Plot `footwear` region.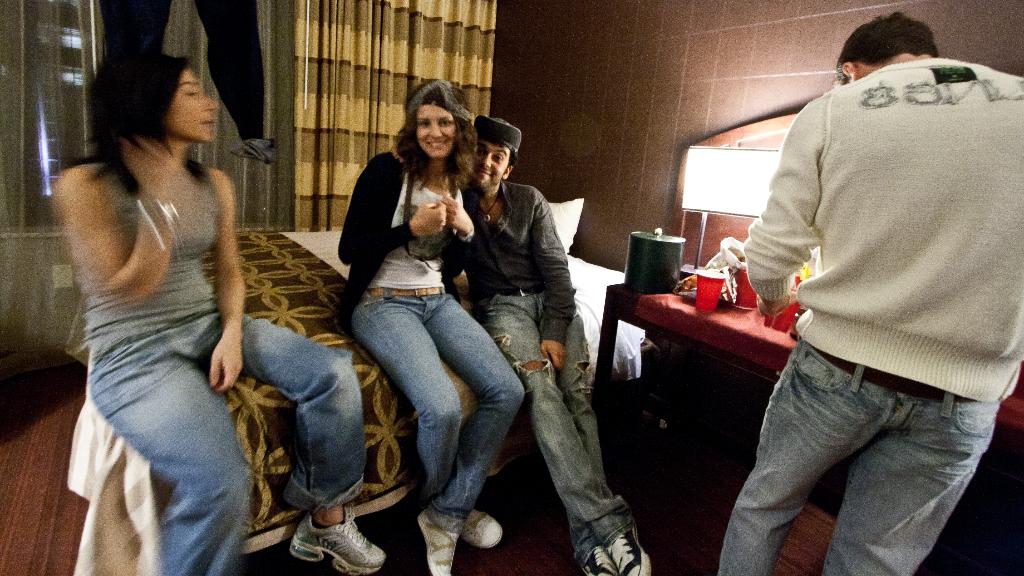
Plotted at <box>609,523,651,575</box>.
